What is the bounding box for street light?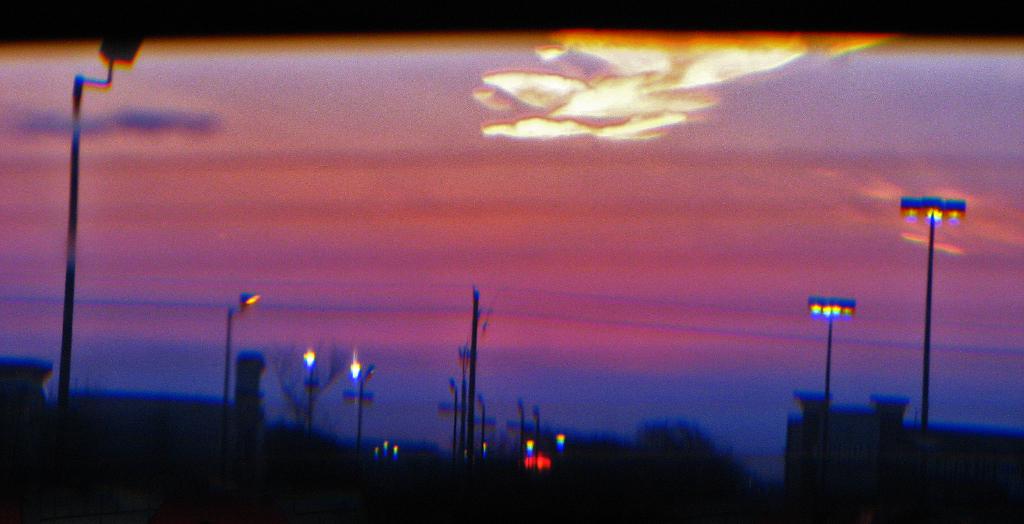
(301, 343, 321, 438).
